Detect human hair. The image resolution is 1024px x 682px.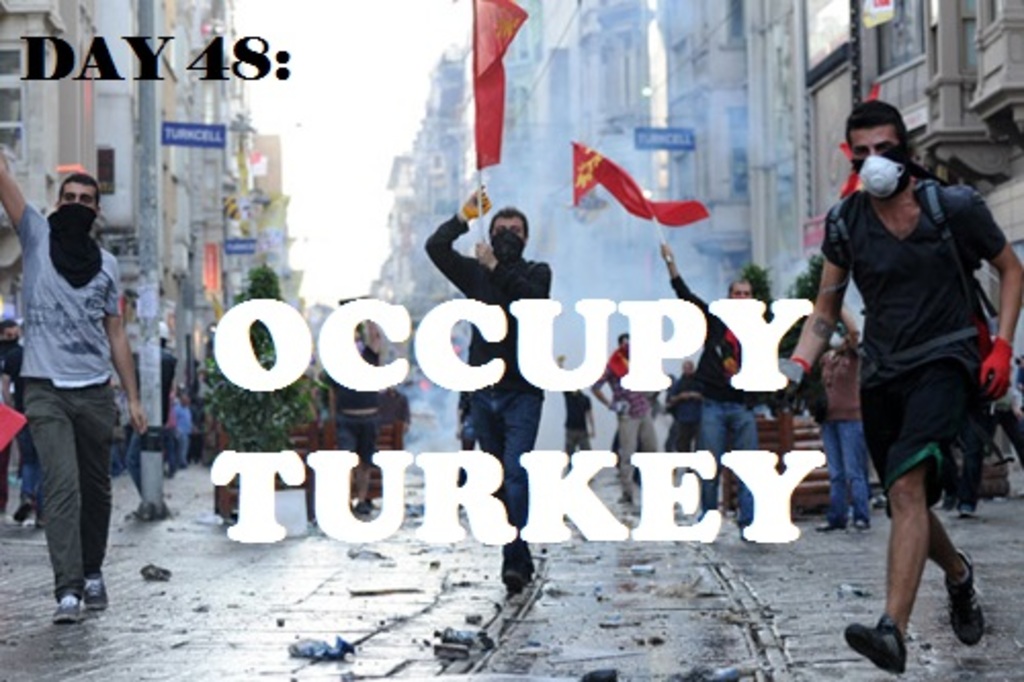
487:203:528:233.
